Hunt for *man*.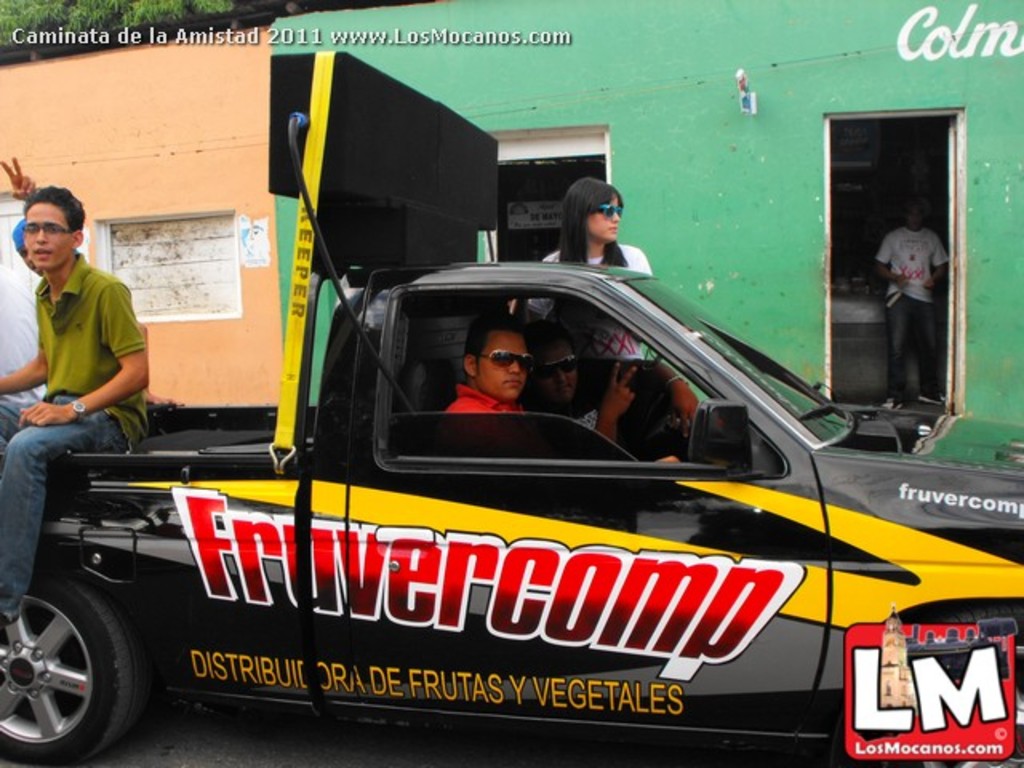
Hunted down at (437,323,648,448).
